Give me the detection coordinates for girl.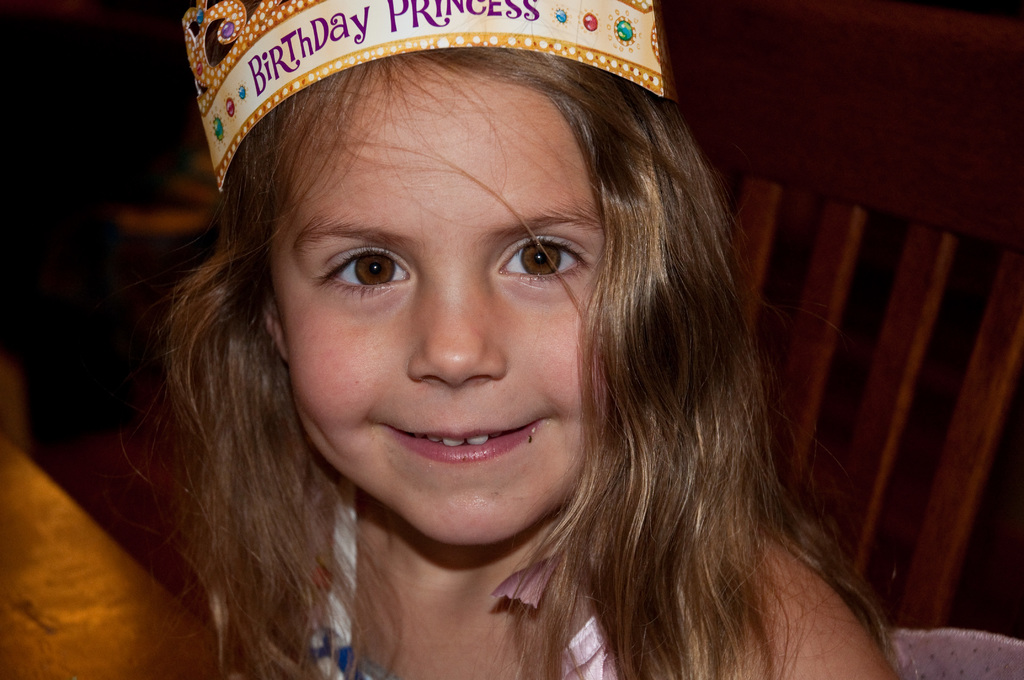
{"left": 154, "top": 0, "right": 909, "bottom": 679}.
